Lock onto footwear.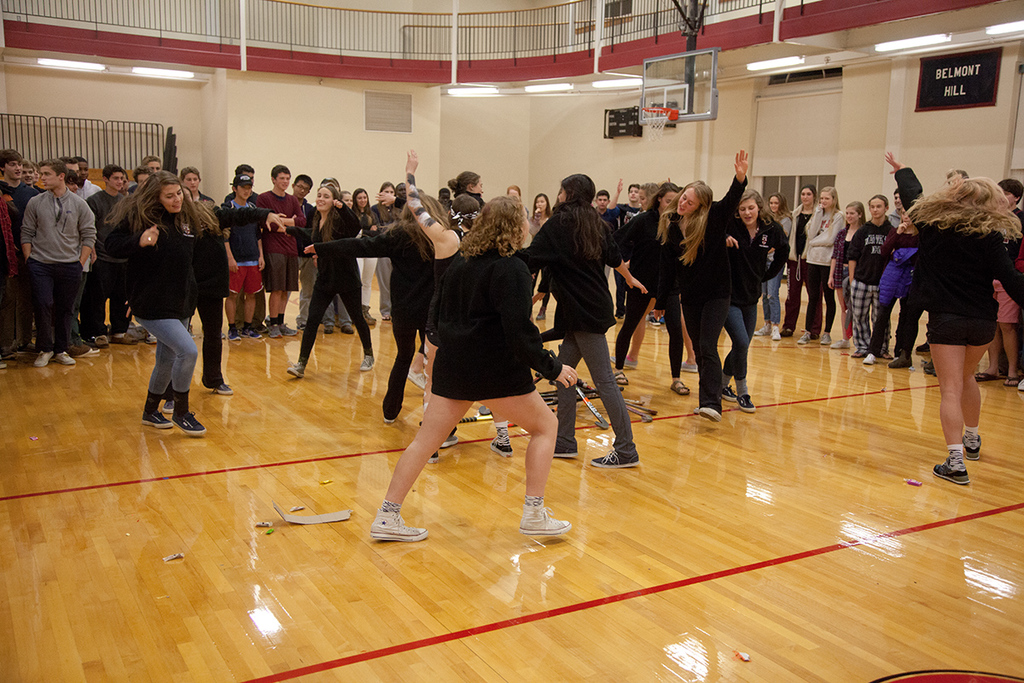
Locked: bbox=[852, 348, 860, 358].
